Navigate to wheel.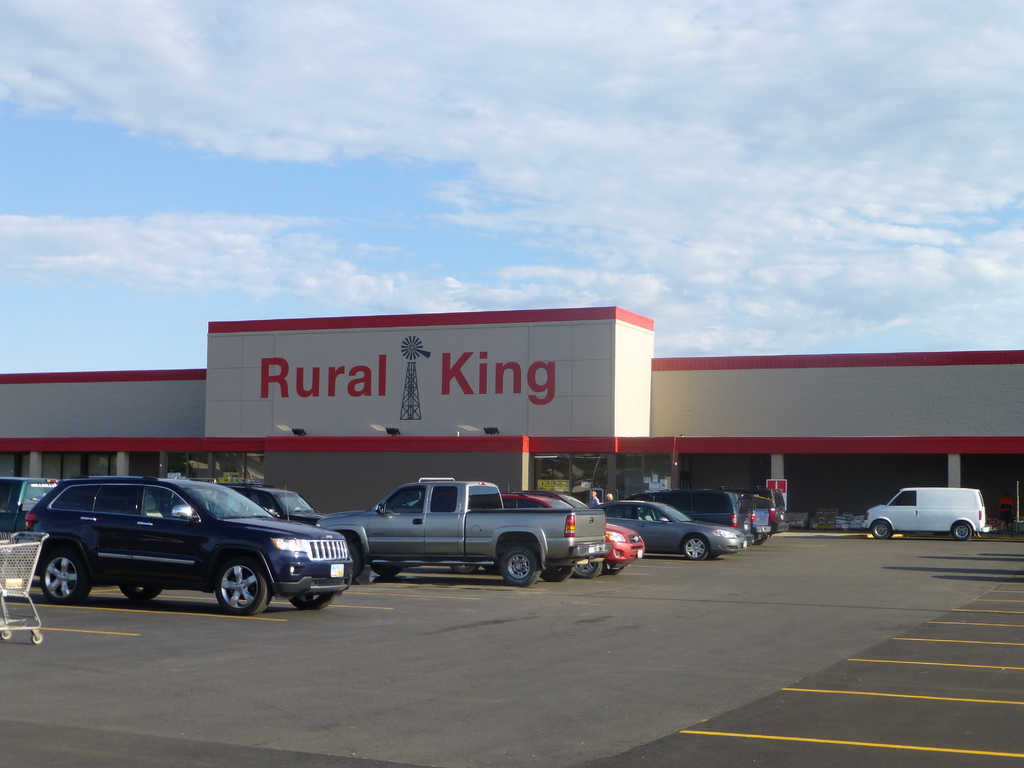
Navigation target: (x1=540, y1=563, x2=571, y2=579).
